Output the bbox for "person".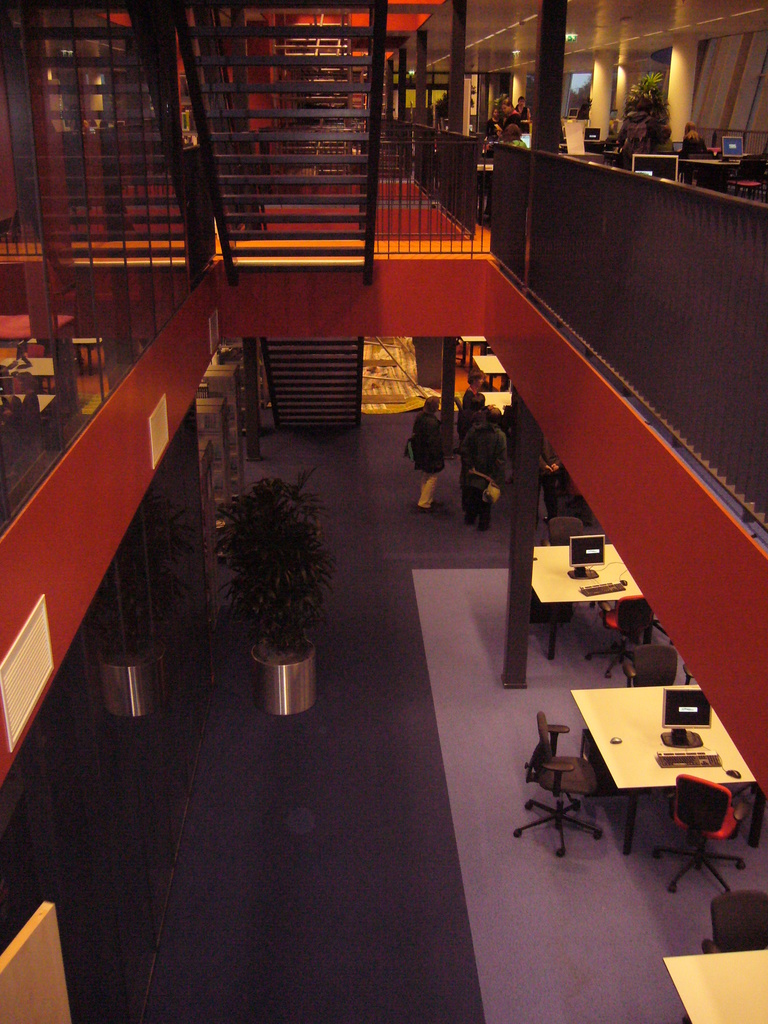
<bbox>496, 92, 508, 127</bbox>.
